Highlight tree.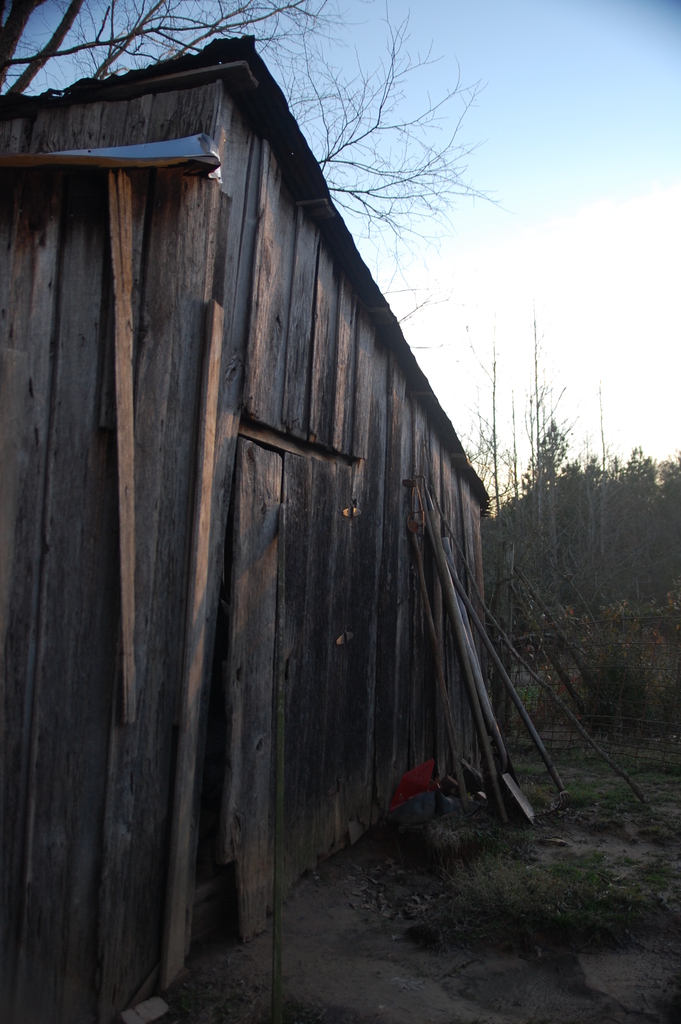
Highlighted region: [left=0, top=0, right=475, bottom=306].
